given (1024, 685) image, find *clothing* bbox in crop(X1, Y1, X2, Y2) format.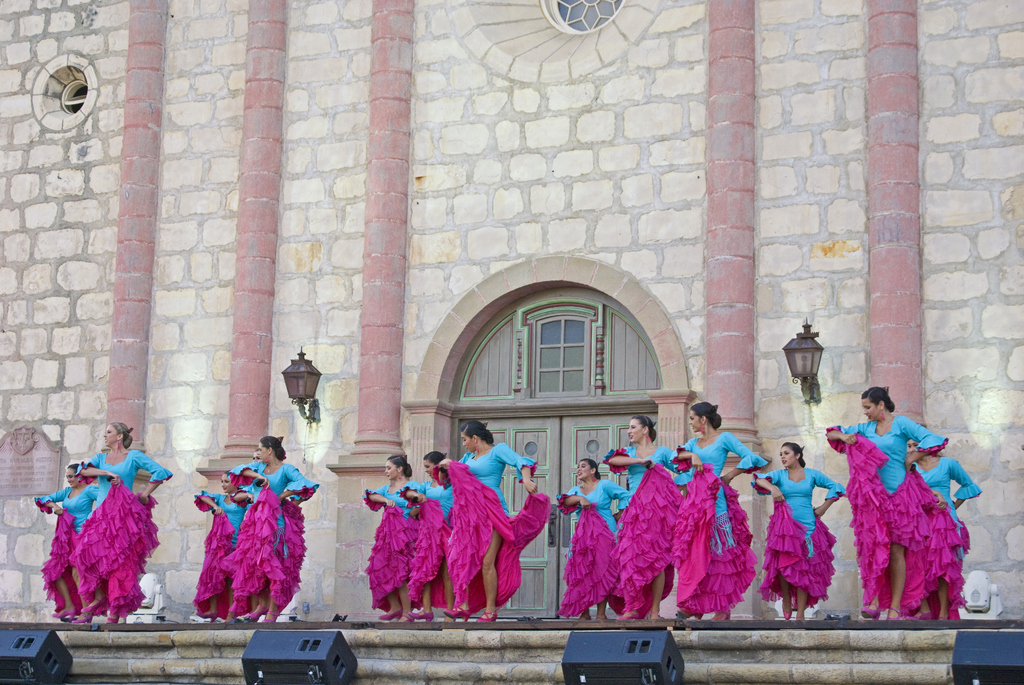
crop(668, 430, 770, 618).
